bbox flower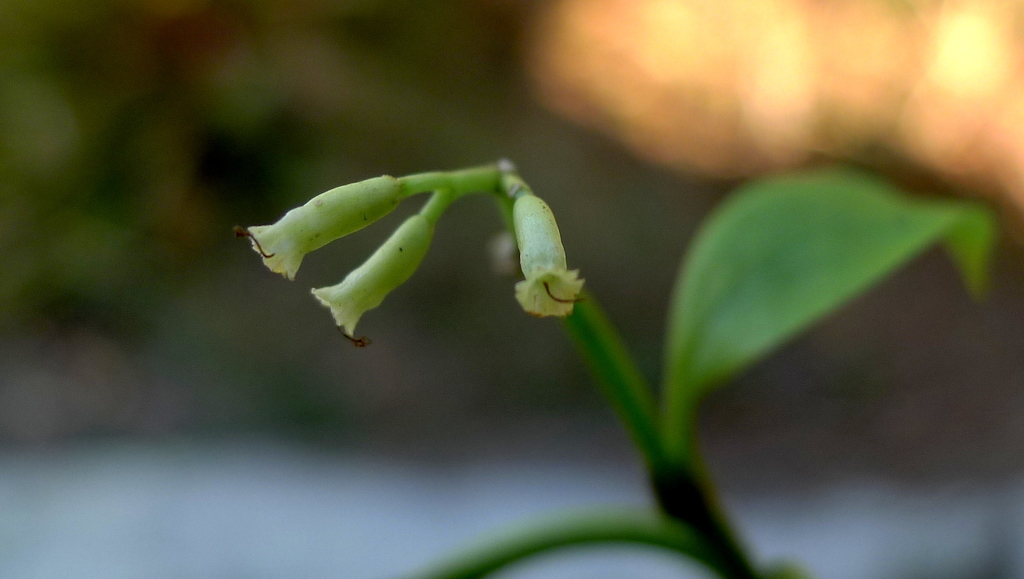
x1=509, y1=179, x2=590, y2=344
